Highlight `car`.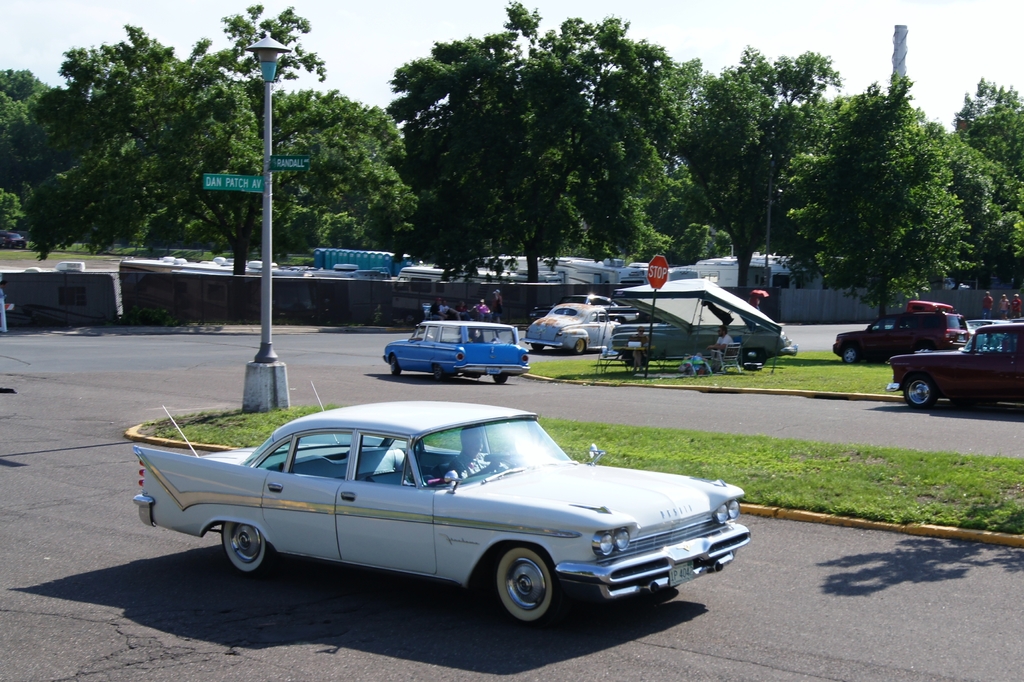
Highlighted region: (385,321,529,384).
